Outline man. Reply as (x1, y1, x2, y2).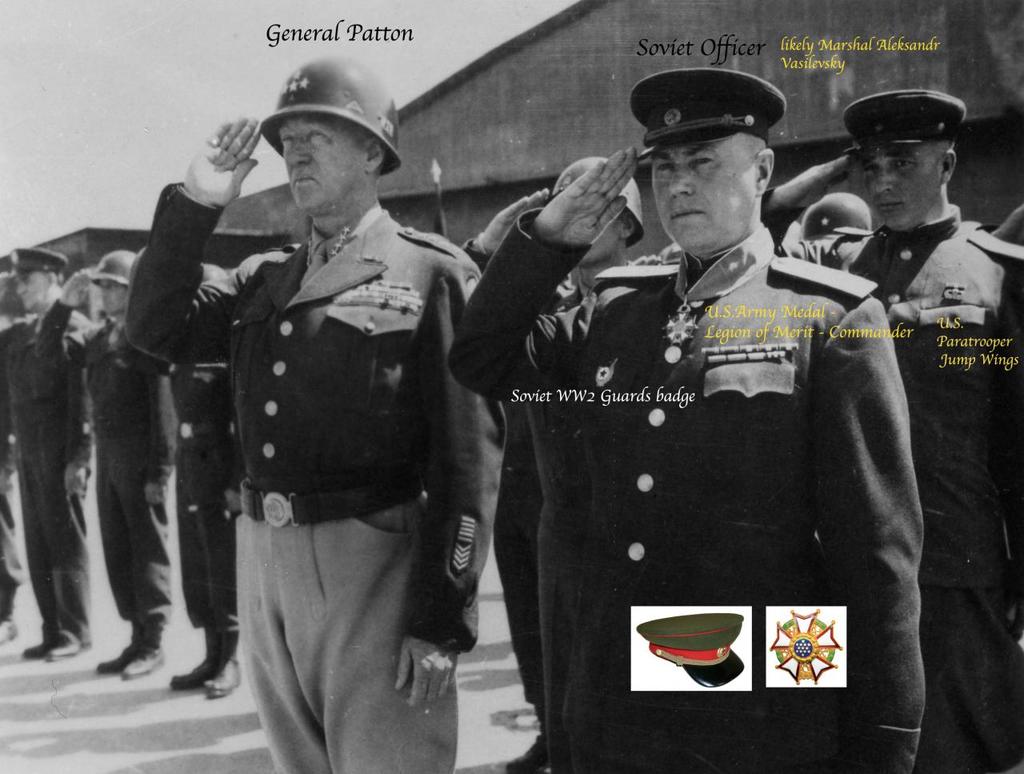
(168, 262, 249, 705).
